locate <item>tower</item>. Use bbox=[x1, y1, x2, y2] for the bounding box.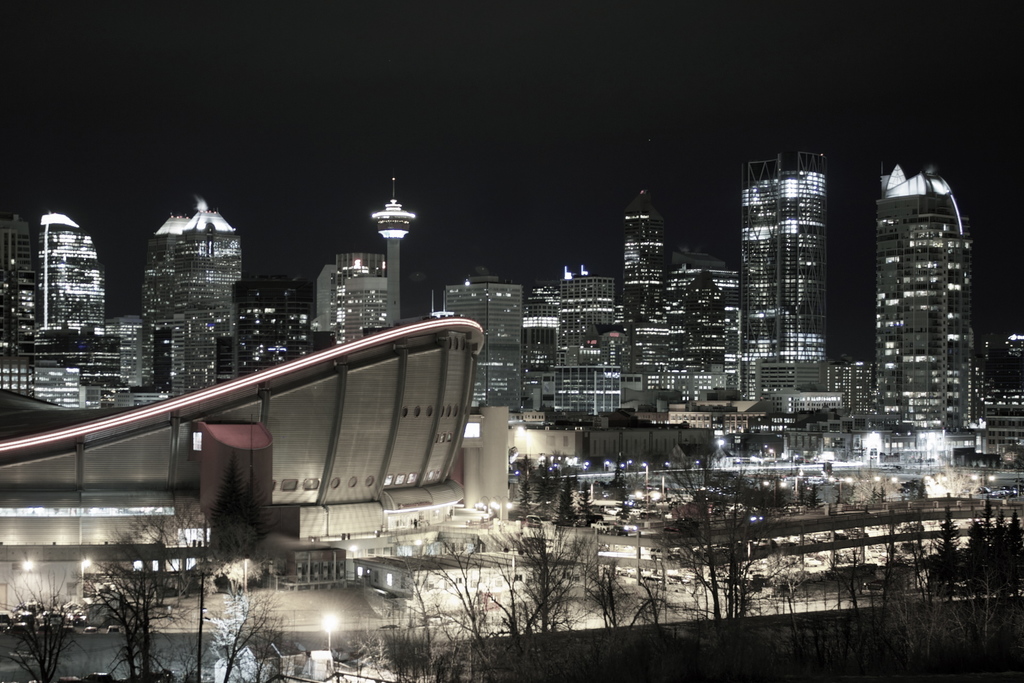
bbox=[739, 149, 825, 363].
